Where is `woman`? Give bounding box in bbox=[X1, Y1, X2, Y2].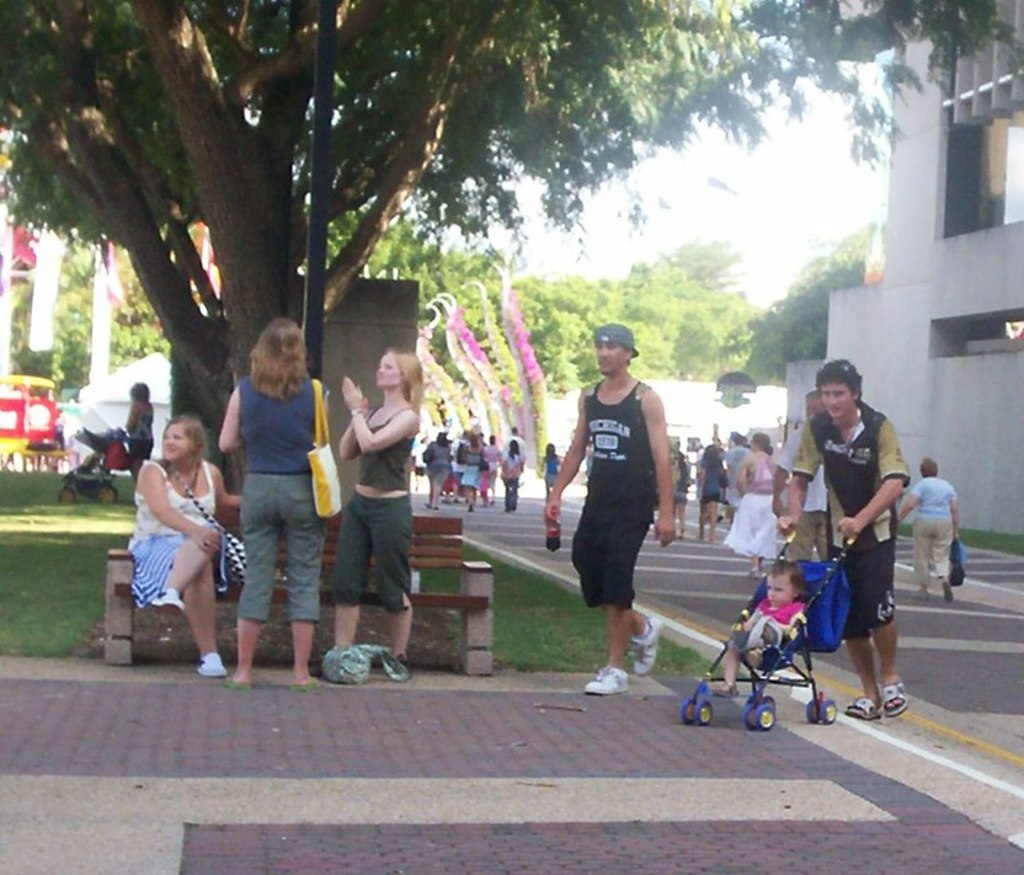
bbox=[219, 314, 334, 684].
